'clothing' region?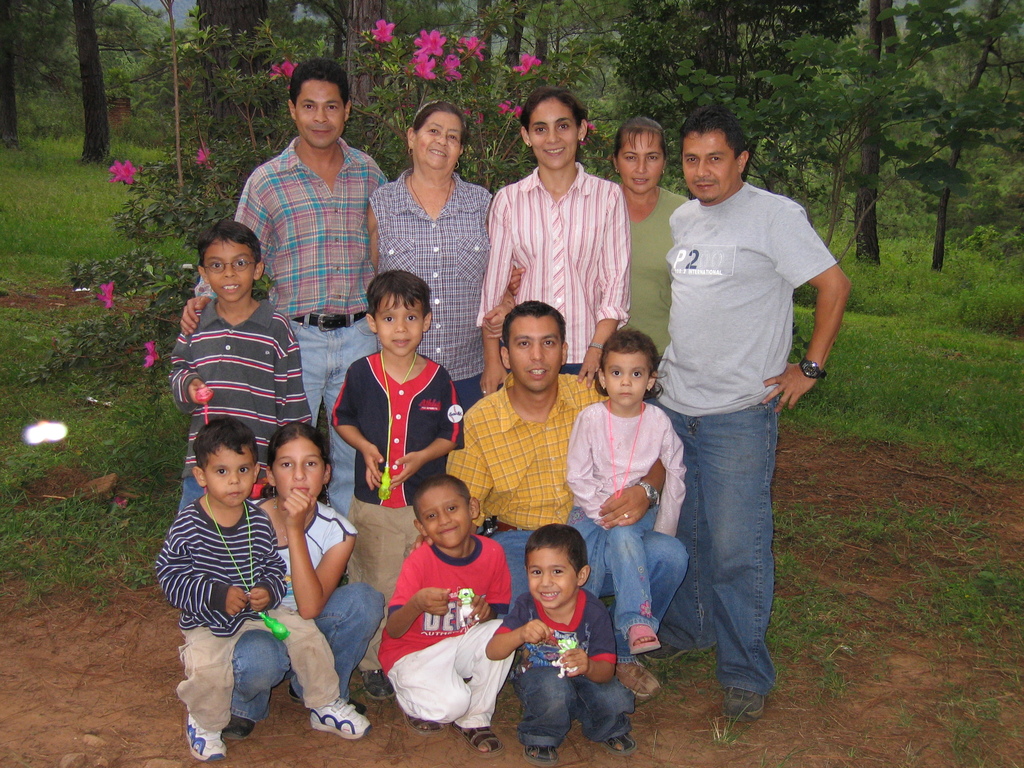
Rect(363, 166, 492, 405)
